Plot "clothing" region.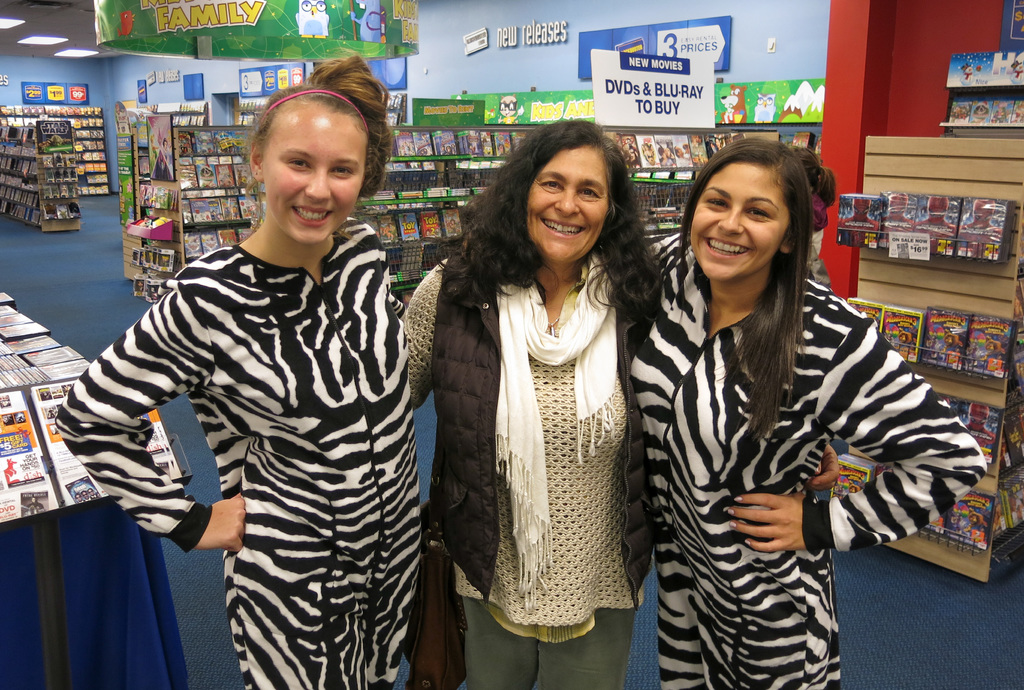
Plotted at x1=911 y1=197 x2=957 y2=254.
